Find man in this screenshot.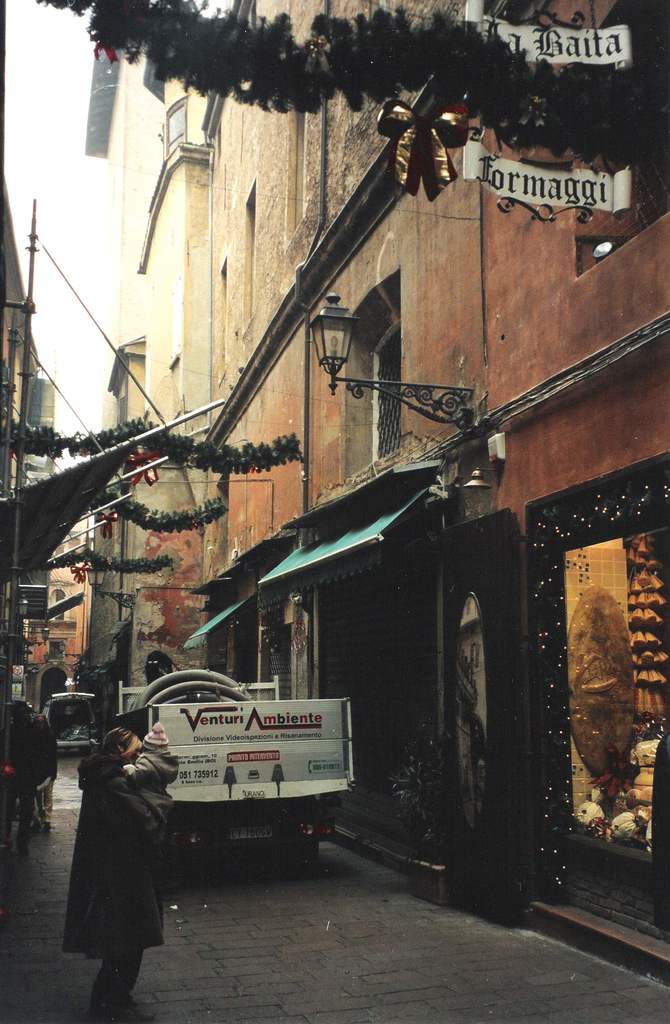
The bounding box for man is (left=1, top=706, right=41, bottom=861).
